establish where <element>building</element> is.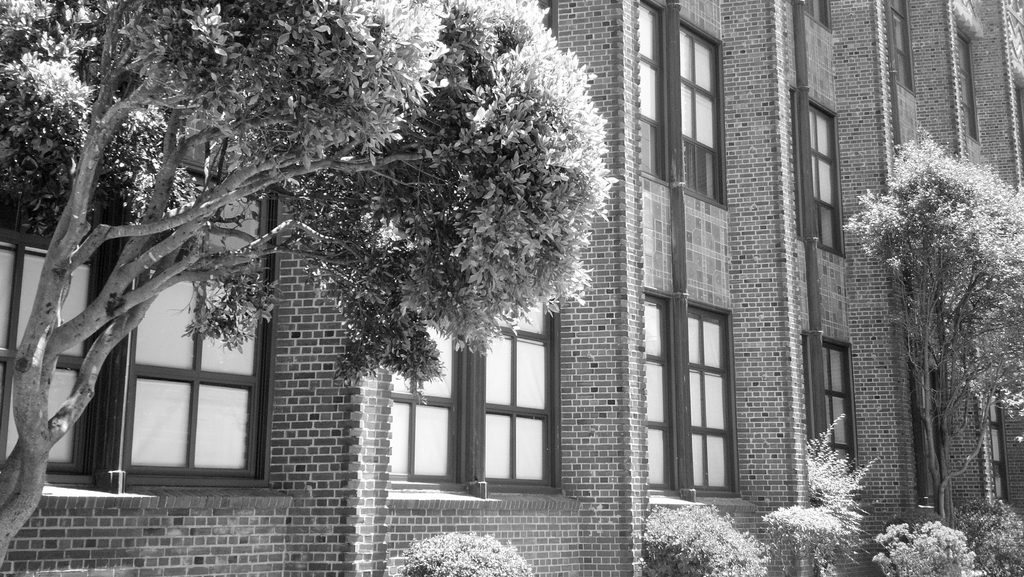
Established at x1=0 y1=0 x2=1023 y2=576.
